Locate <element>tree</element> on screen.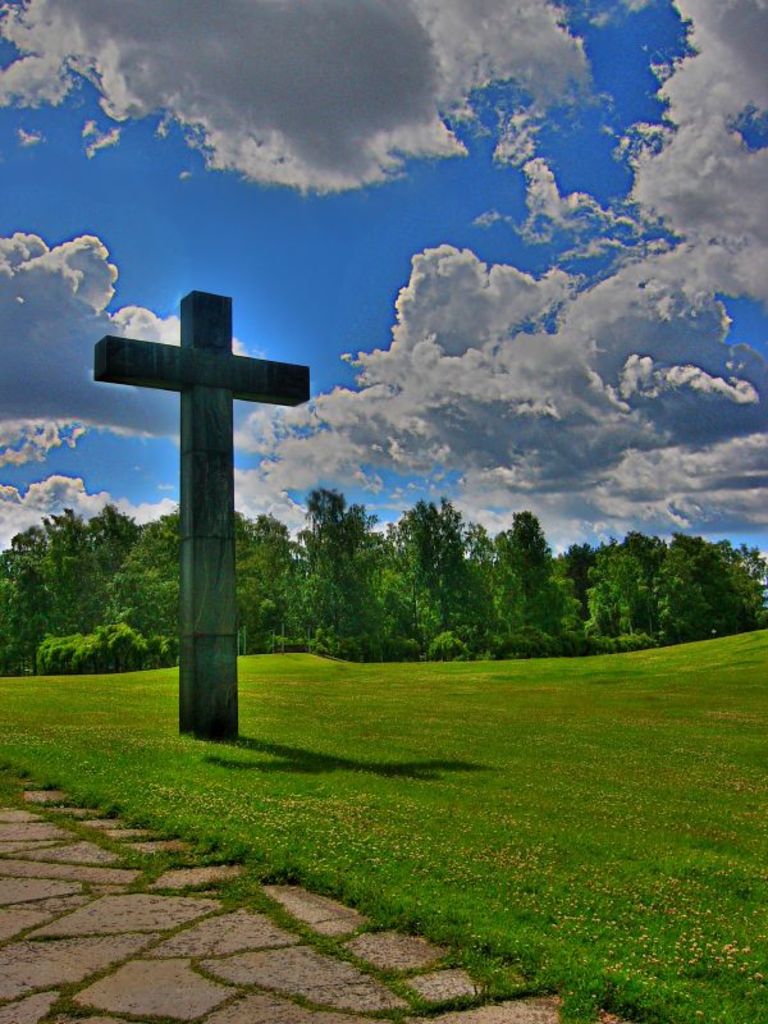
On screen at rect(82, 504, 172, 654).
